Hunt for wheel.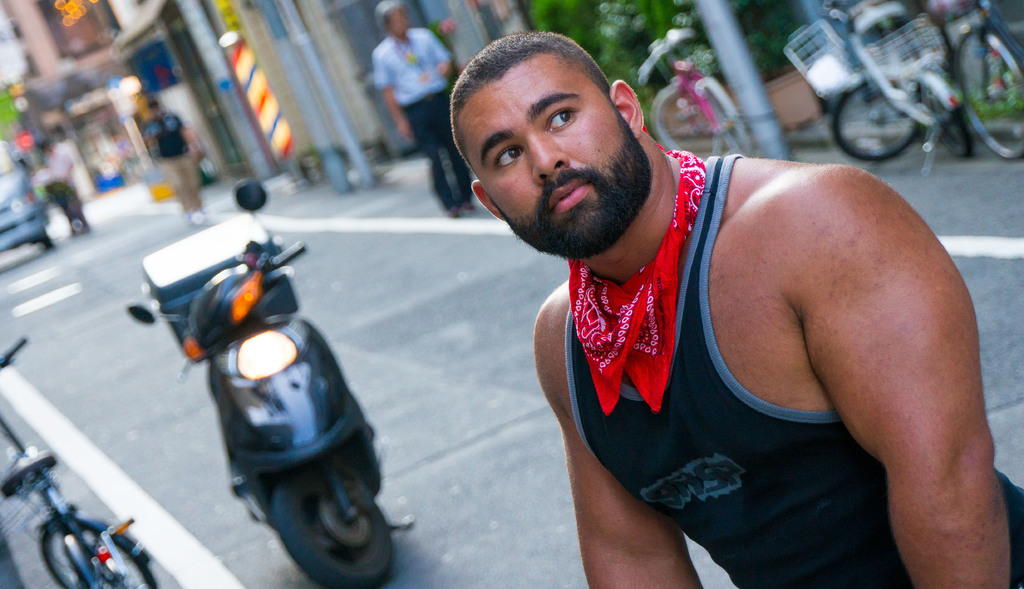
Hunted down at BBox(828, 71, 929, 164).
